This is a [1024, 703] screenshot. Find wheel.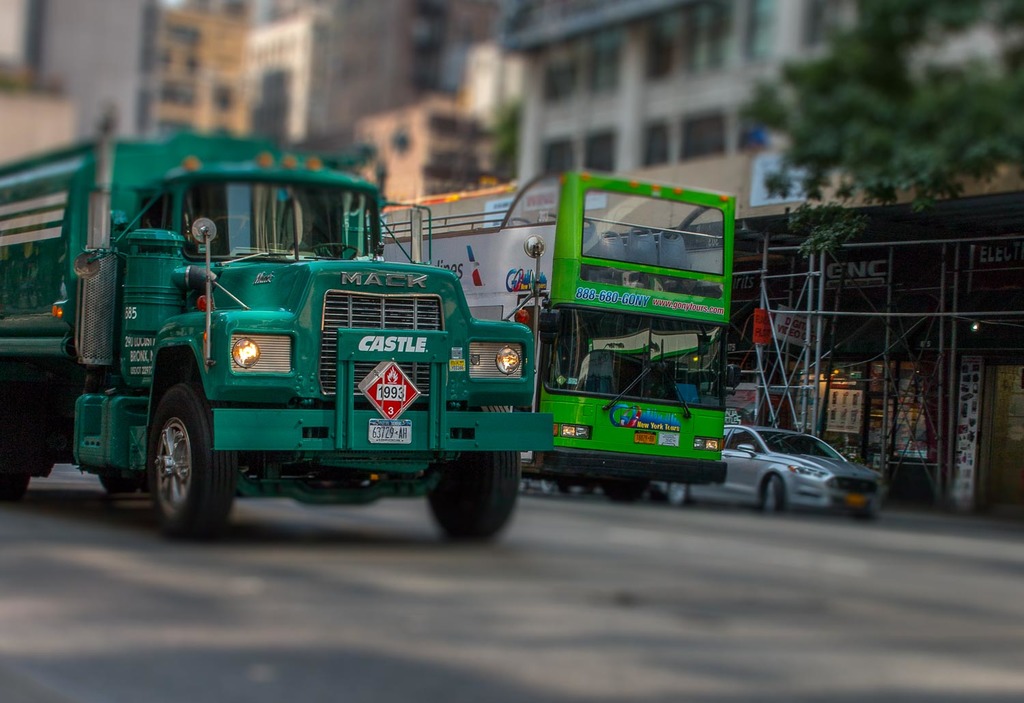
Bounding box: <bbox>766, 476, 785, 513</bbox>.
